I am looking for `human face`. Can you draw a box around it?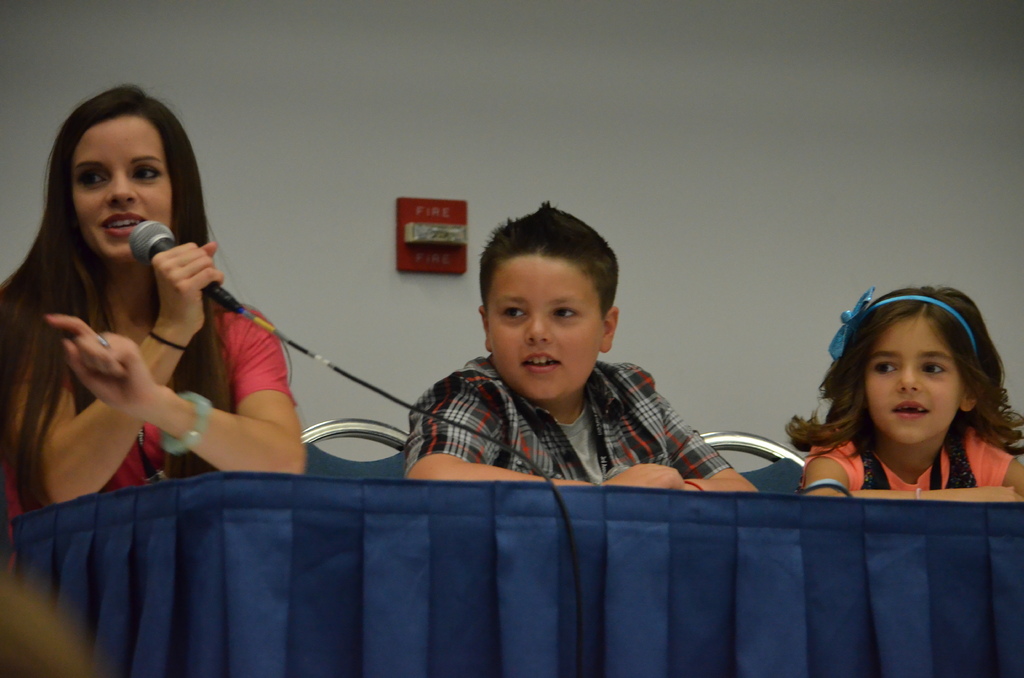
Sure, the bounding box is <bbox>867, 321, 959, 444</bbox>.
